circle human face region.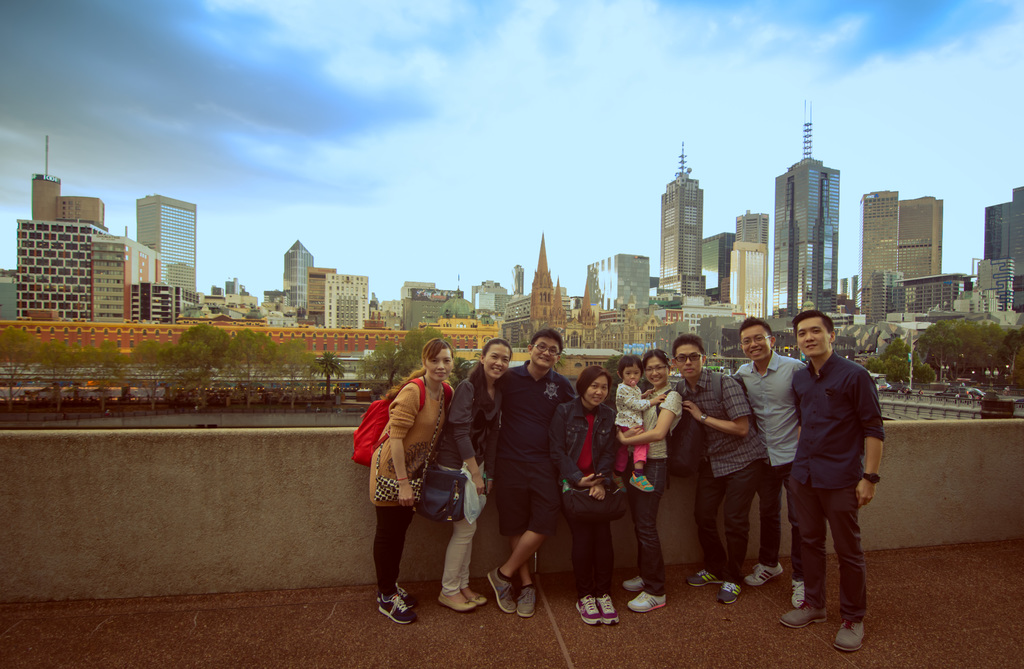
Region: (left=484, top=343, right=512, bottom=378).
